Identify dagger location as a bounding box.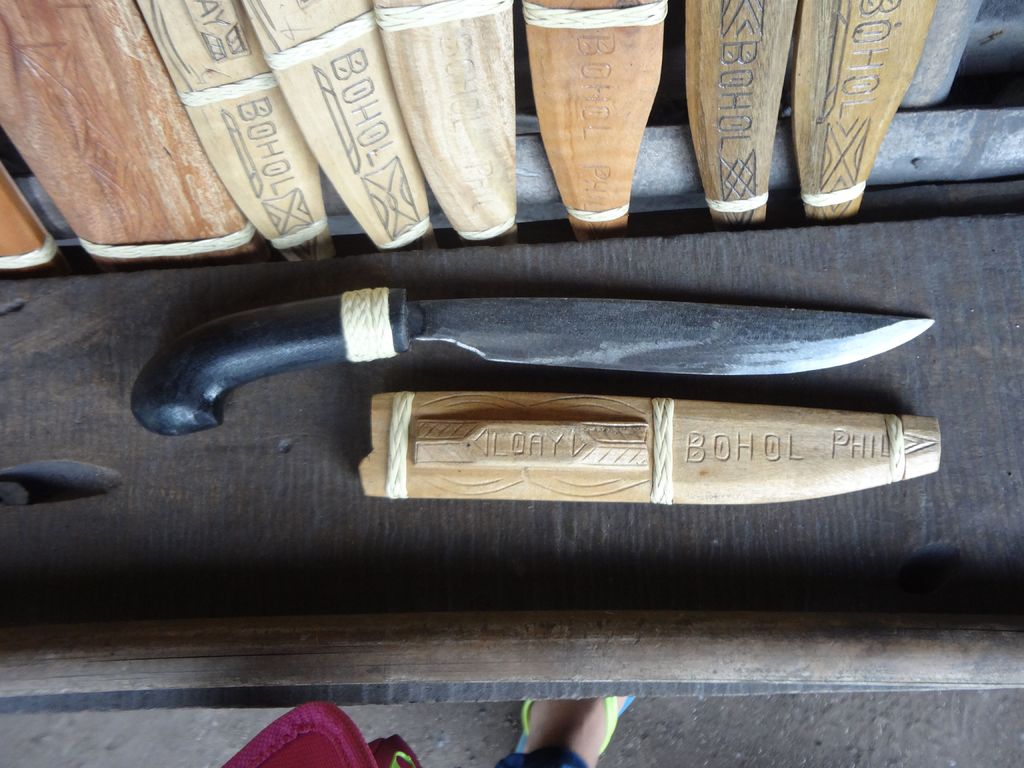
<region>128, 282, 939, 436</region>.
